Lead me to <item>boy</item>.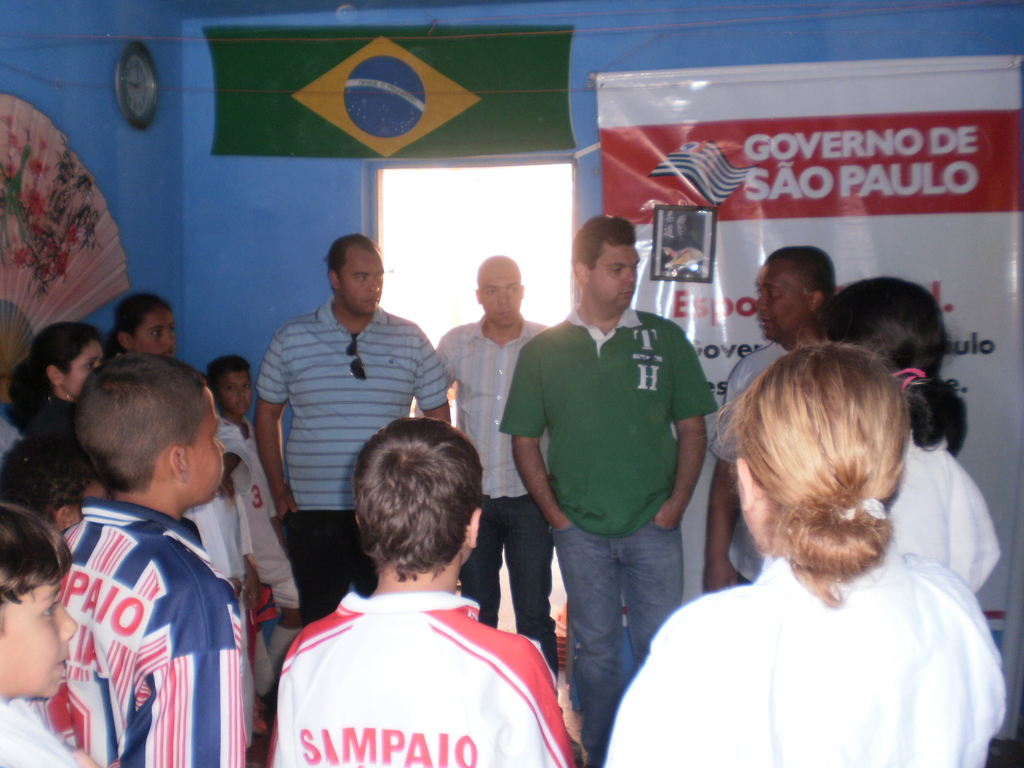
Lead to box=[29, 346, 248, 767].
